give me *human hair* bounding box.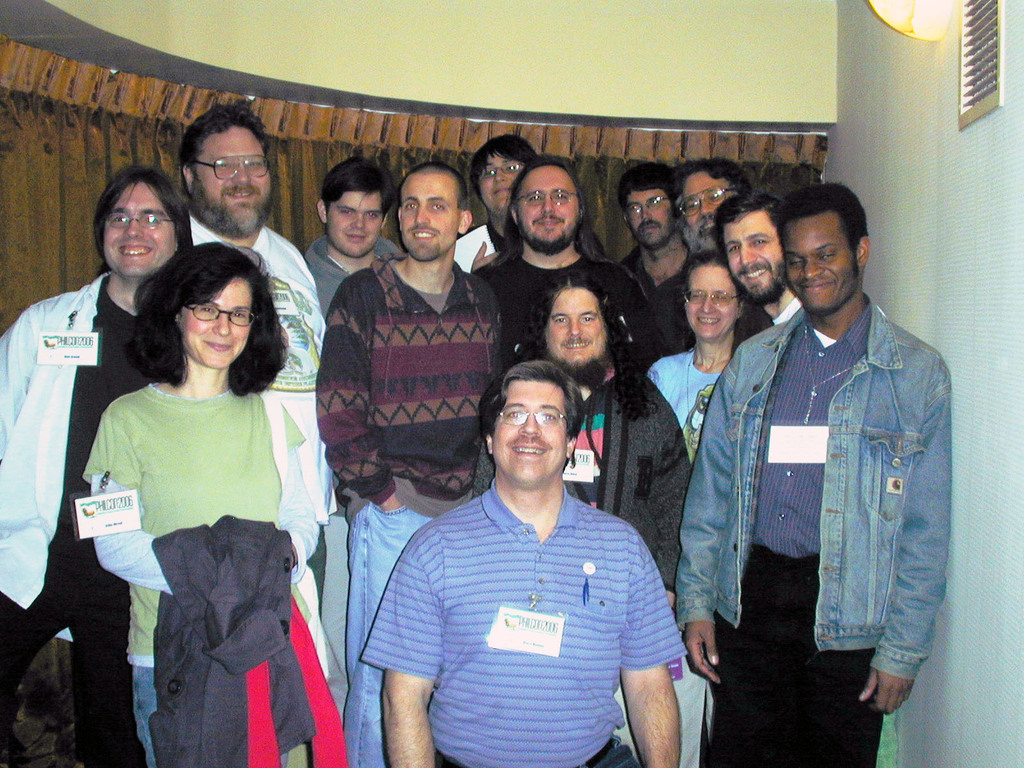
486/152/639/279.
